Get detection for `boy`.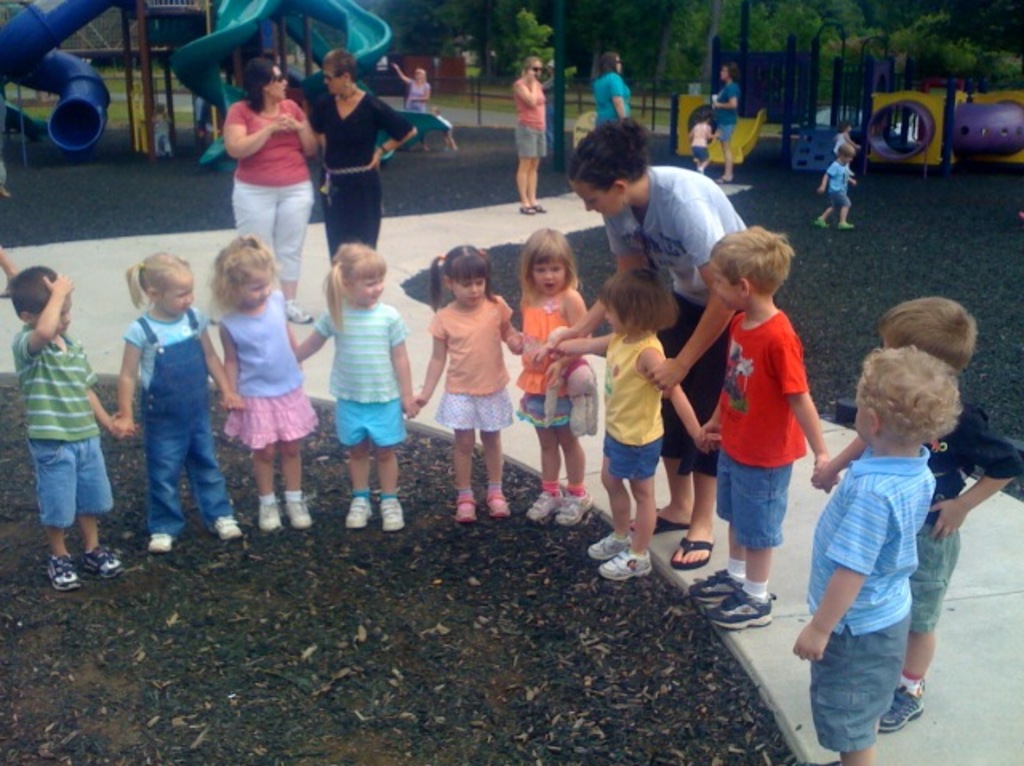
Detection: {"x1": 10, "y1": 265, "x2": 138, "y2": 592}.
